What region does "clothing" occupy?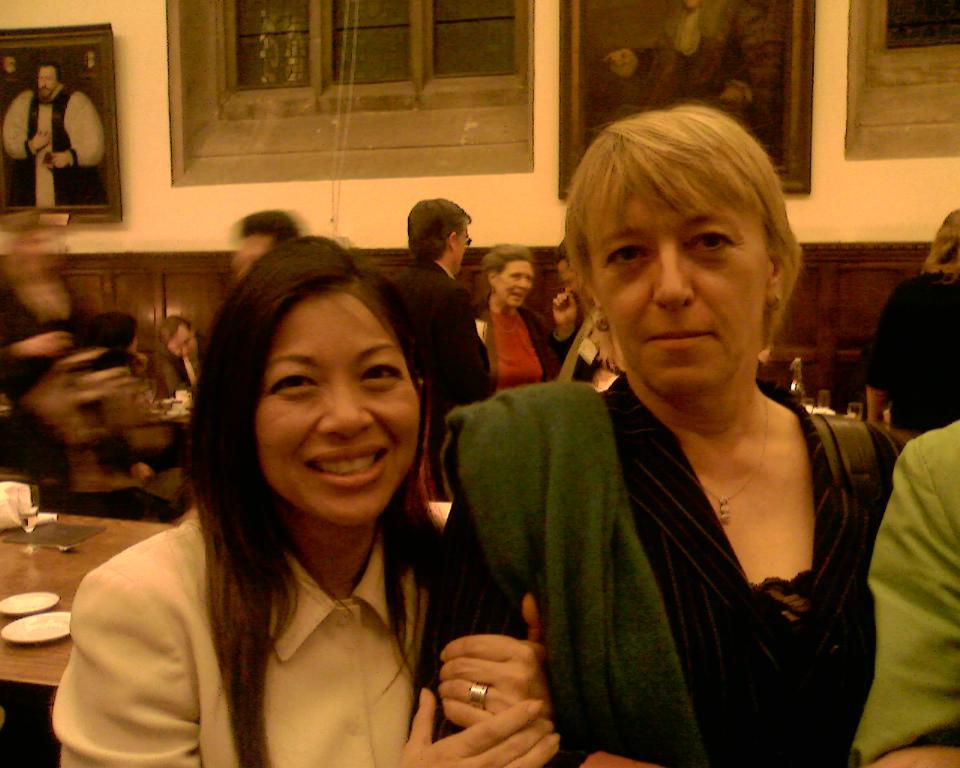
l=0, t=82, r=100, b=206.
